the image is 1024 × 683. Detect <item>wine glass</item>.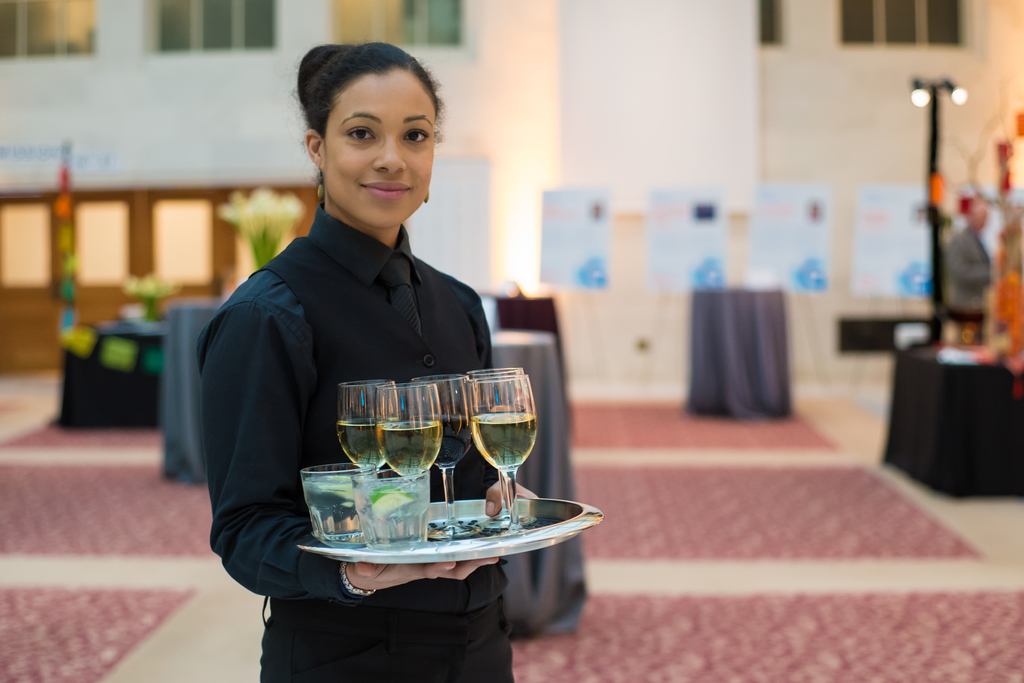
Detection: region(472, 376, 536, 538).
